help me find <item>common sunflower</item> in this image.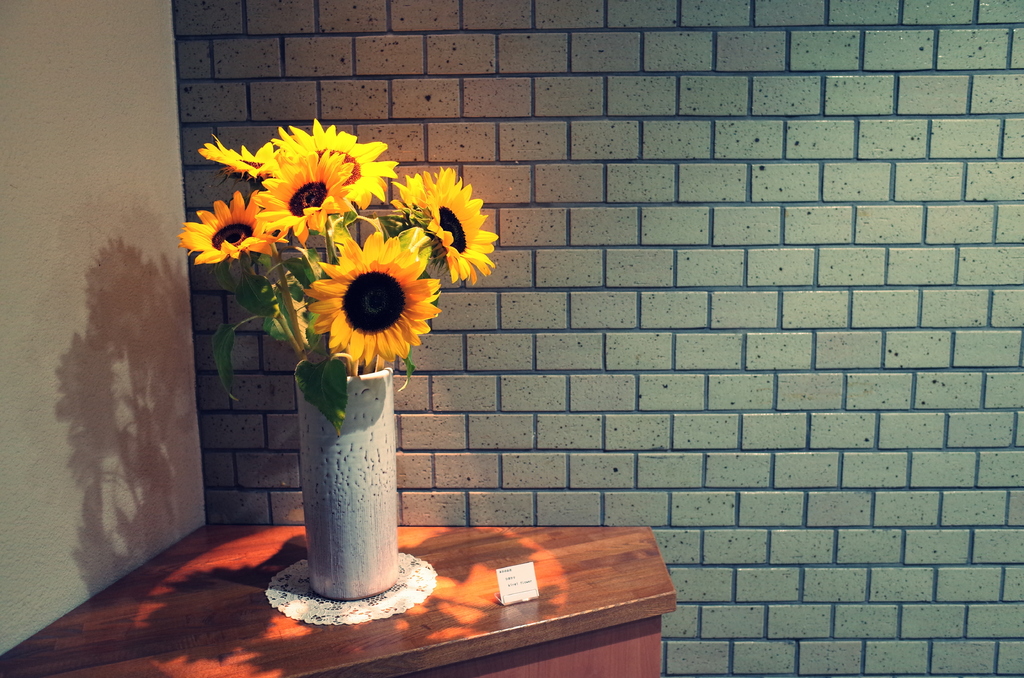
Found it: locate(409, 167, 486, 282).
